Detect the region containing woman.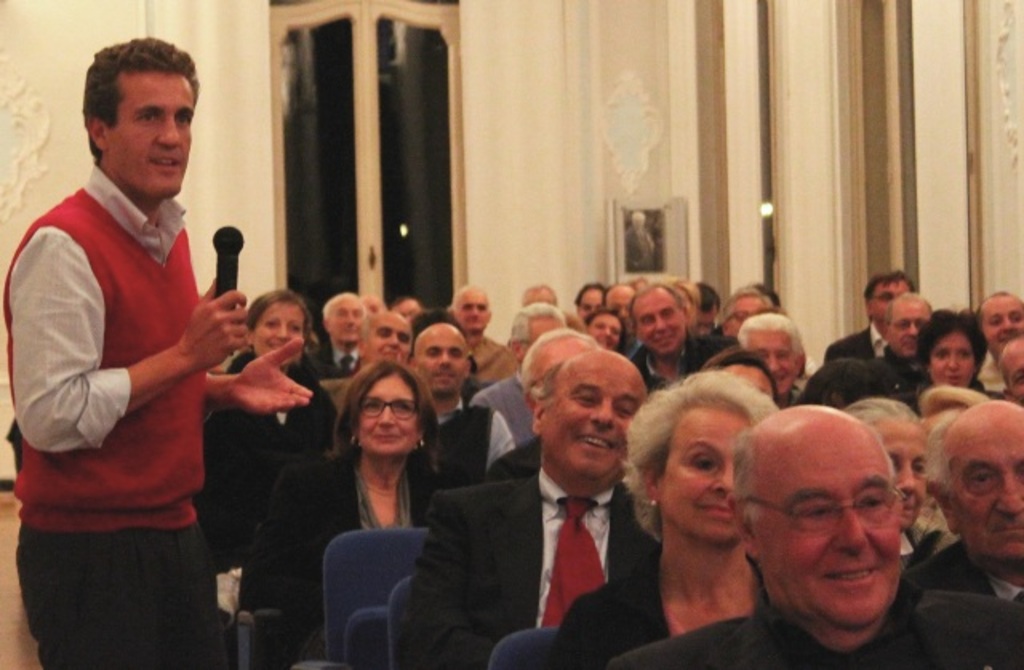
left=848, top=397, right=930, bottom=550.
